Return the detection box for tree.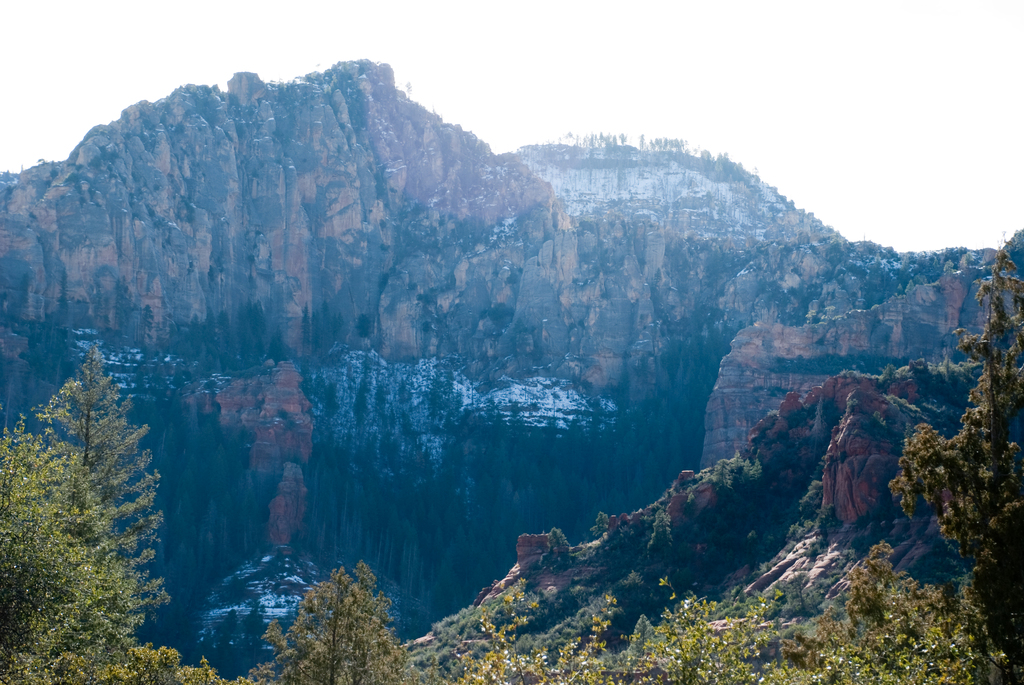
pyautogui.locateOnScreen(877, 218, 1023, 675).
